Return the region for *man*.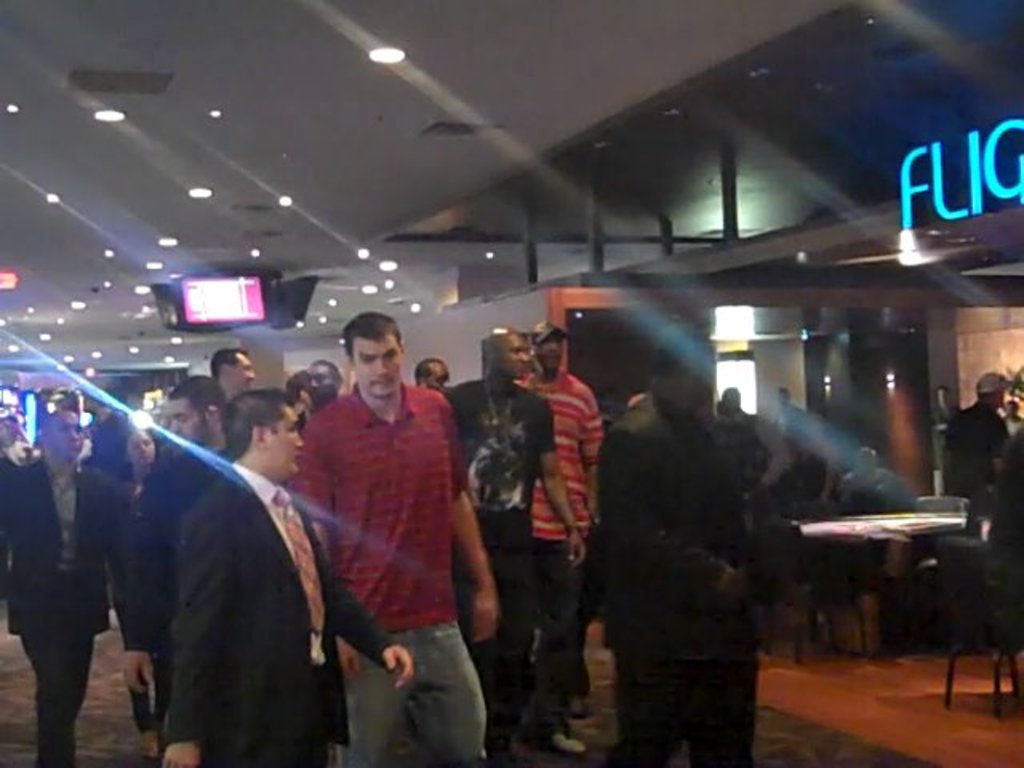
detection(86, 389, 139, 490).
